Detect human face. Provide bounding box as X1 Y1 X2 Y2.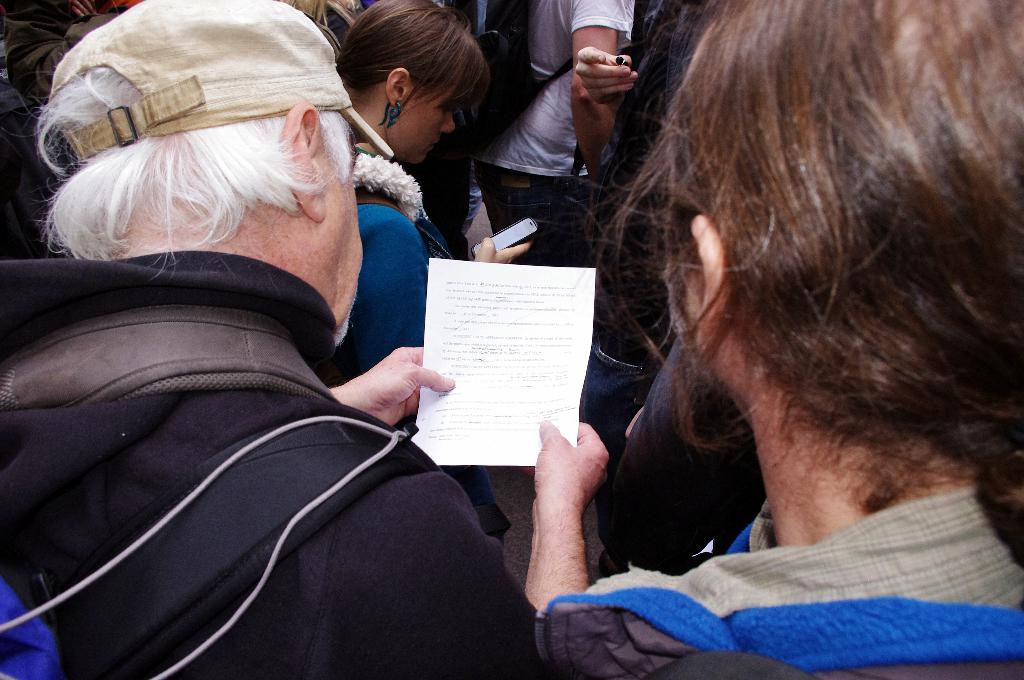
323 175 364 345.
